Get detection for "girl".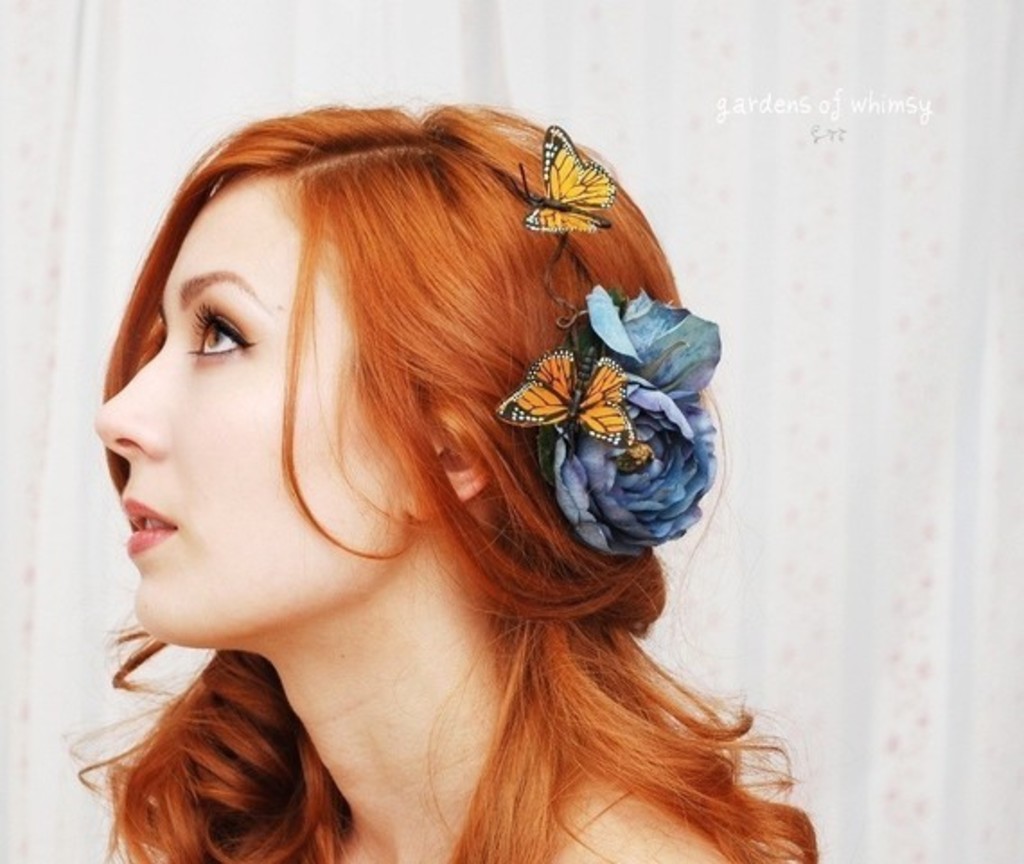
Detection: {"left": 59, "top": 92, "right": 821, "bottom": 862}.
